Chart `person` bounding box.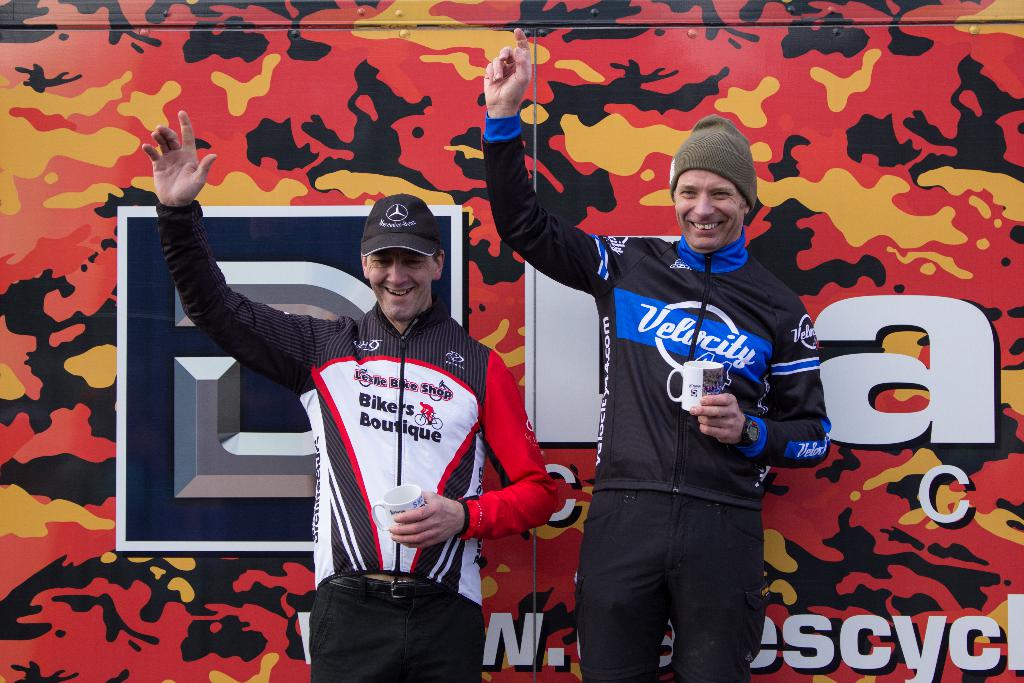
Charted: {"left": 144, "top": 108, "right": 555, "bottom": 682}.
